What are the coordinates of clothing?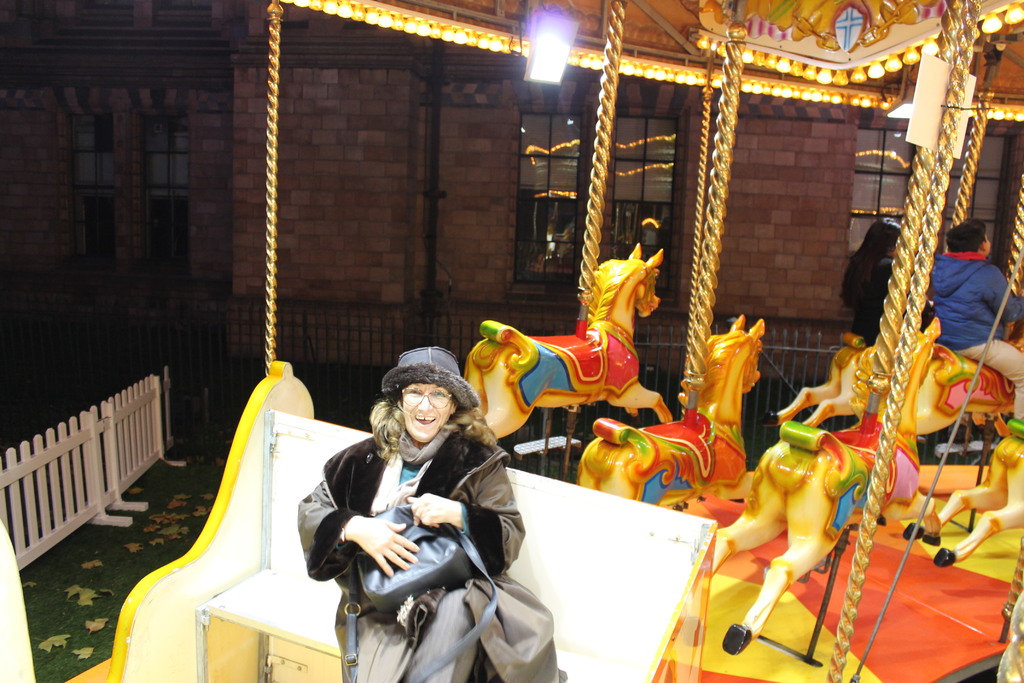
locate(848, 256, 929, 343).
